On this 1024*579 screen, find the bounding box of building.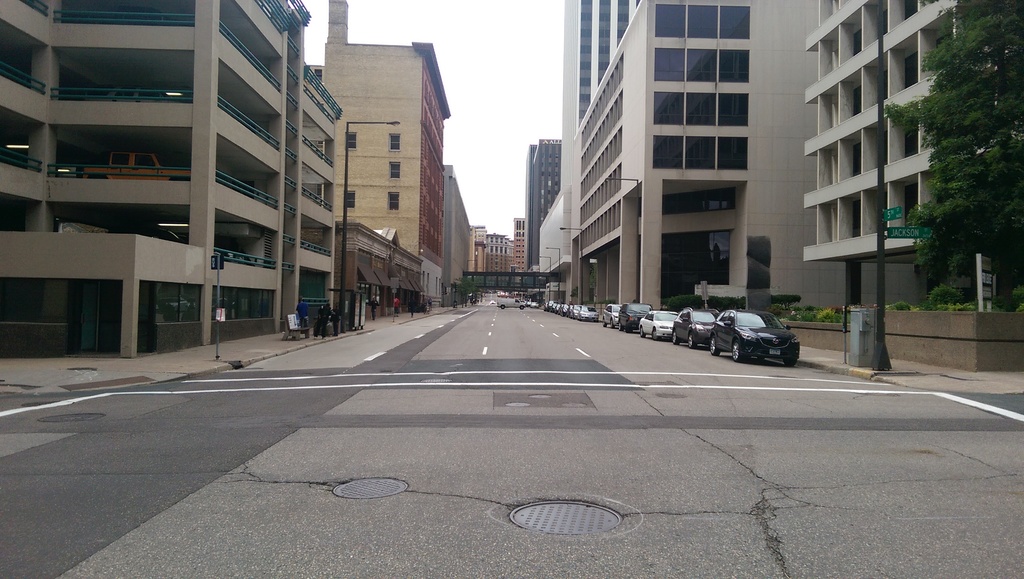
Bounding box: bbox=(0, 0, 342, 363).
